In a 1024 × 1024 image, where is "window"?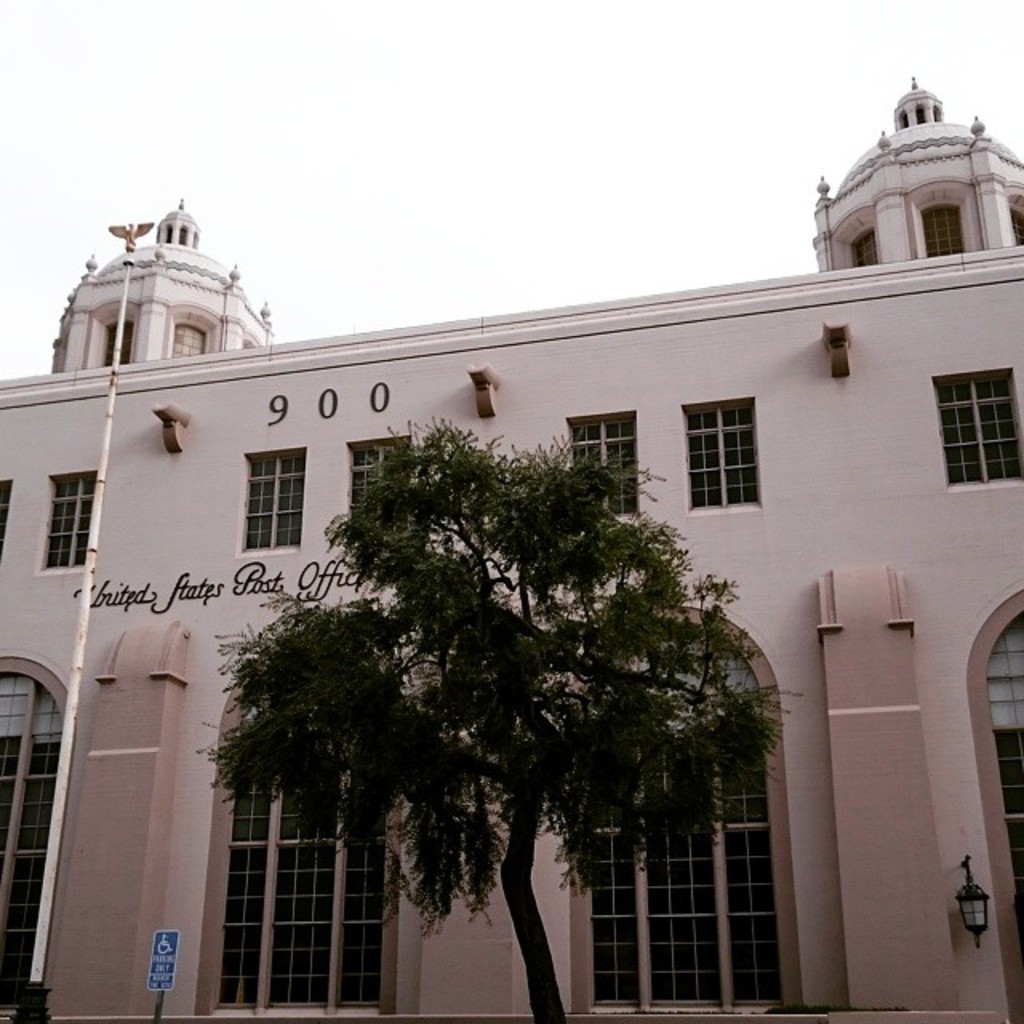
(563,414,646,523).
